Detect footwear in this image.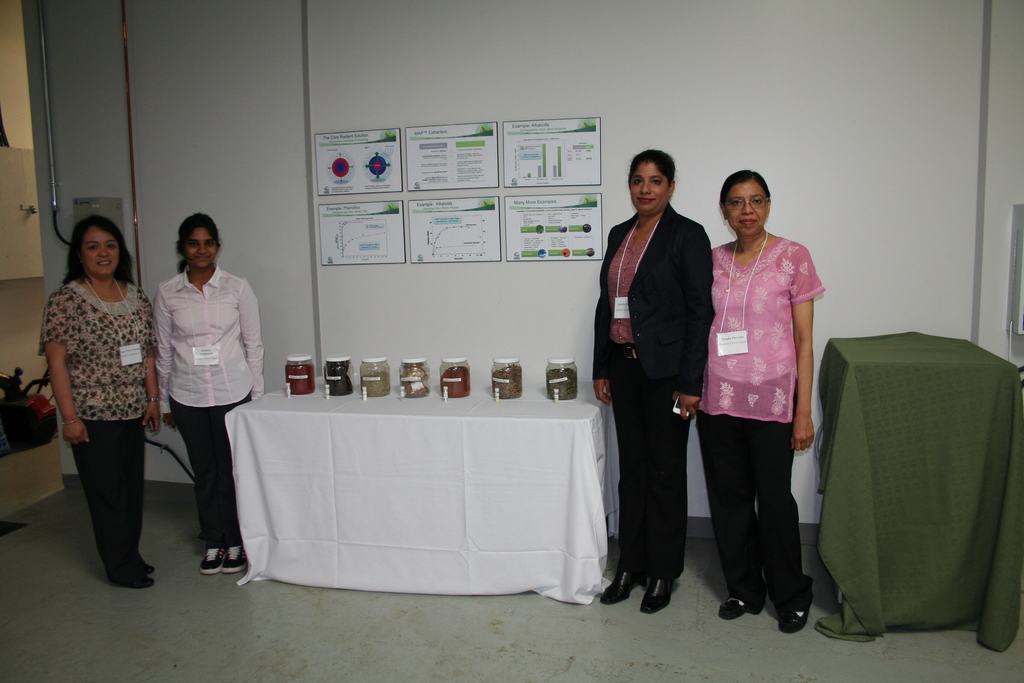
Detection: {"x1": 196, "y1": 544, "x2": 226, "y2": 575}.
